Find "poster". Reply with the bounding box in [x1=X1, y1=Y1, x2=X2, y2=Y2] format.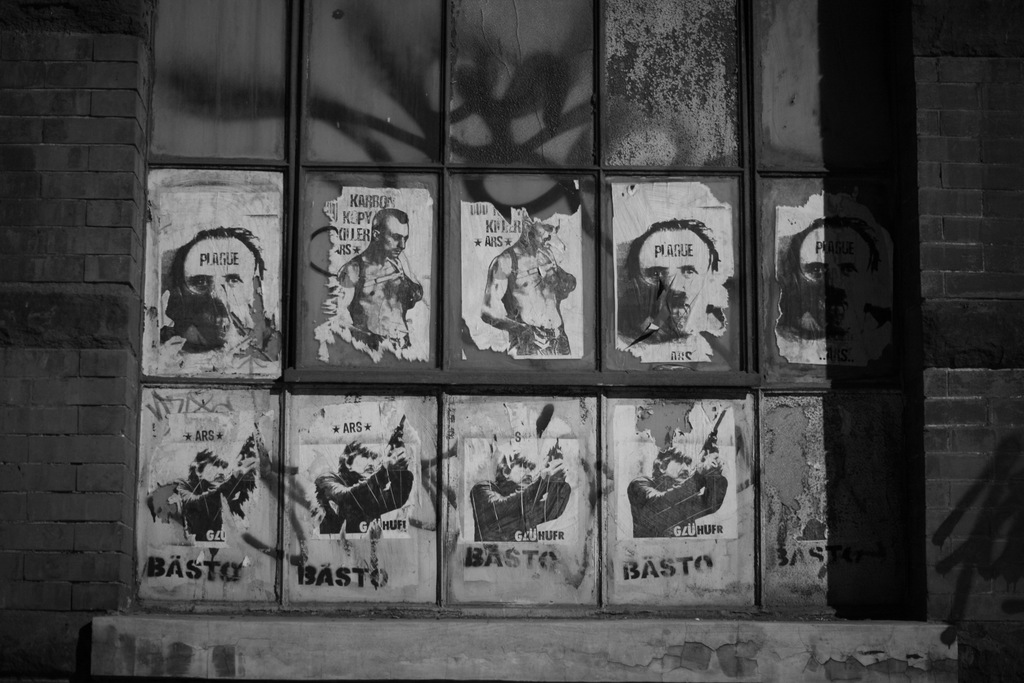
[x1=298, y1=397, x2=424, y2=544].
